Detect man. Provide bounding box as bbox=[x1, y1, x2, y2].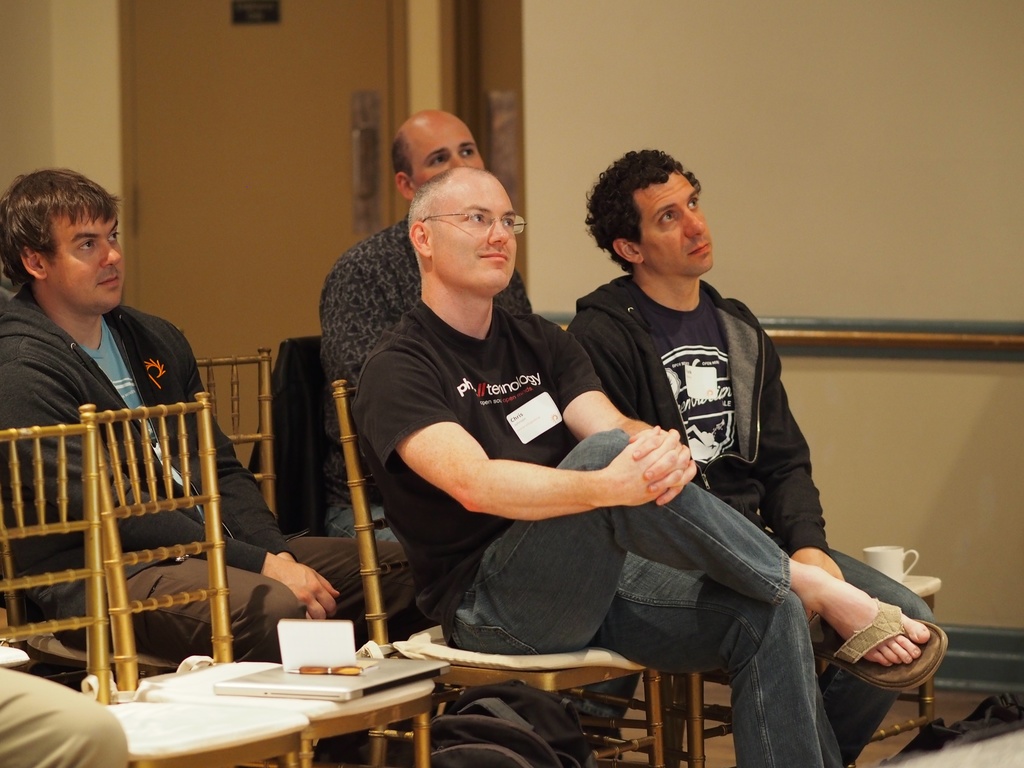
bbox=[317, 107, 484, 543].
